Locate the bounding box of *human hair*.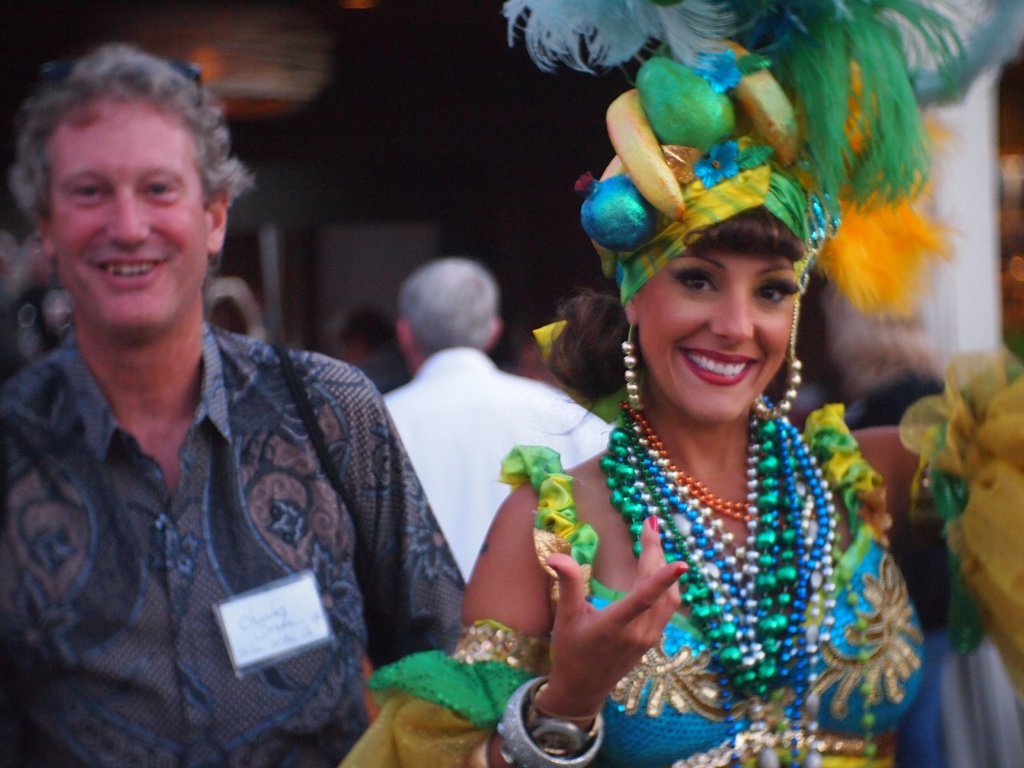
Bounding box: l=397, t=259, r=496, b=356.
